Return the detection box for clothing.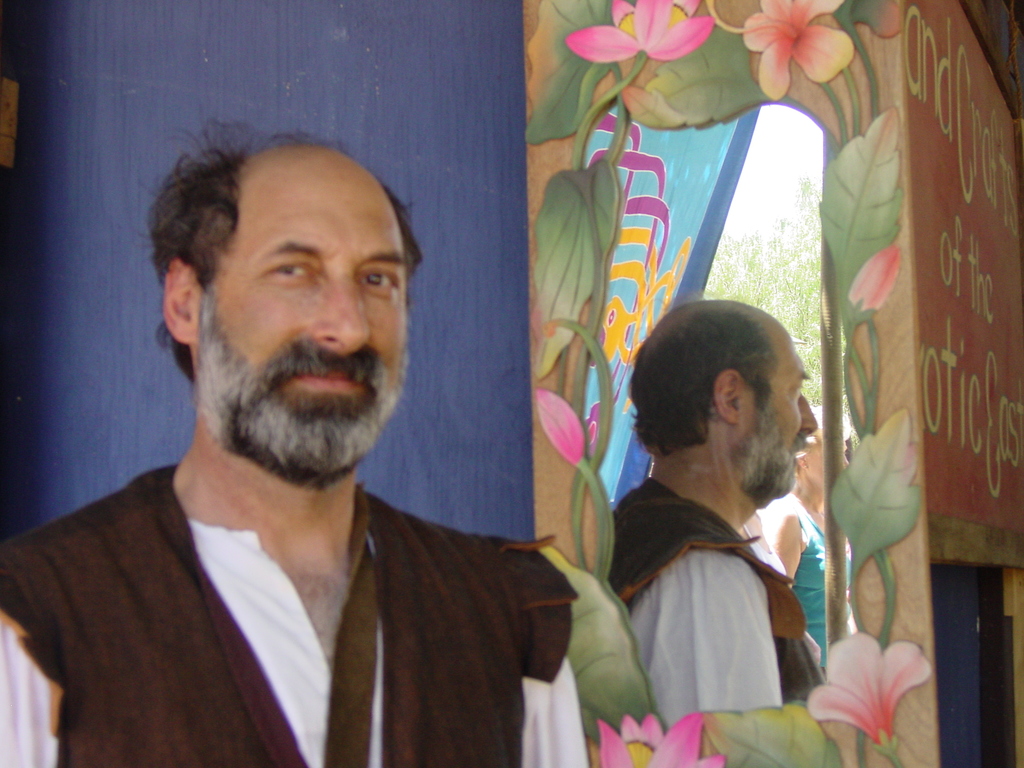
pyautogui.locateOnScreen(608, 474, 833, 741).
